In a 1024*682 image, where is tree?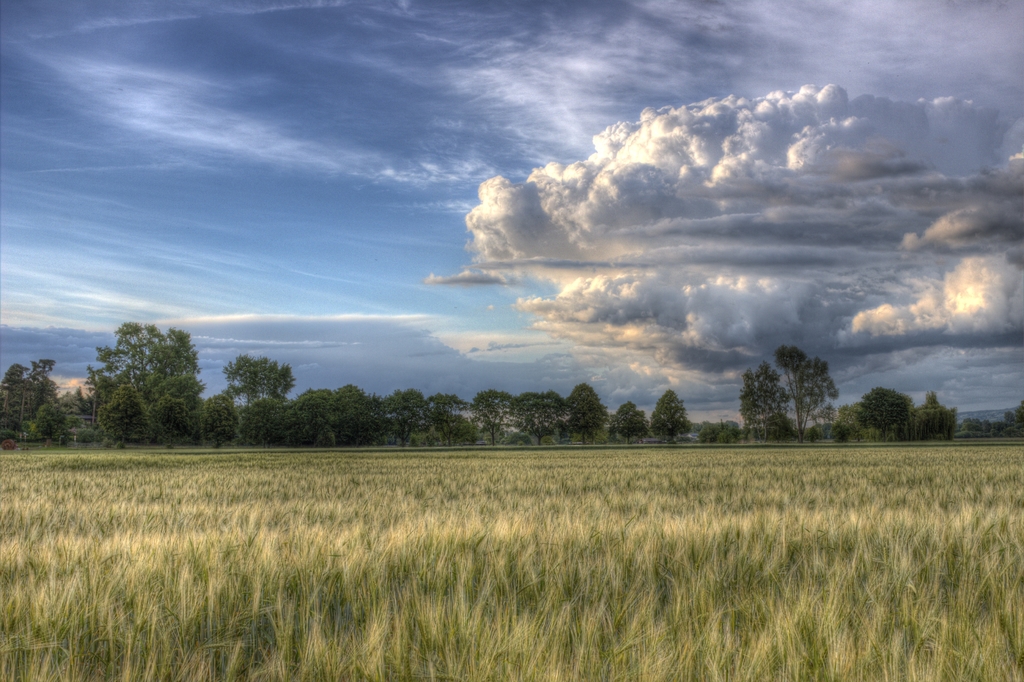
[0,354,64,454].
